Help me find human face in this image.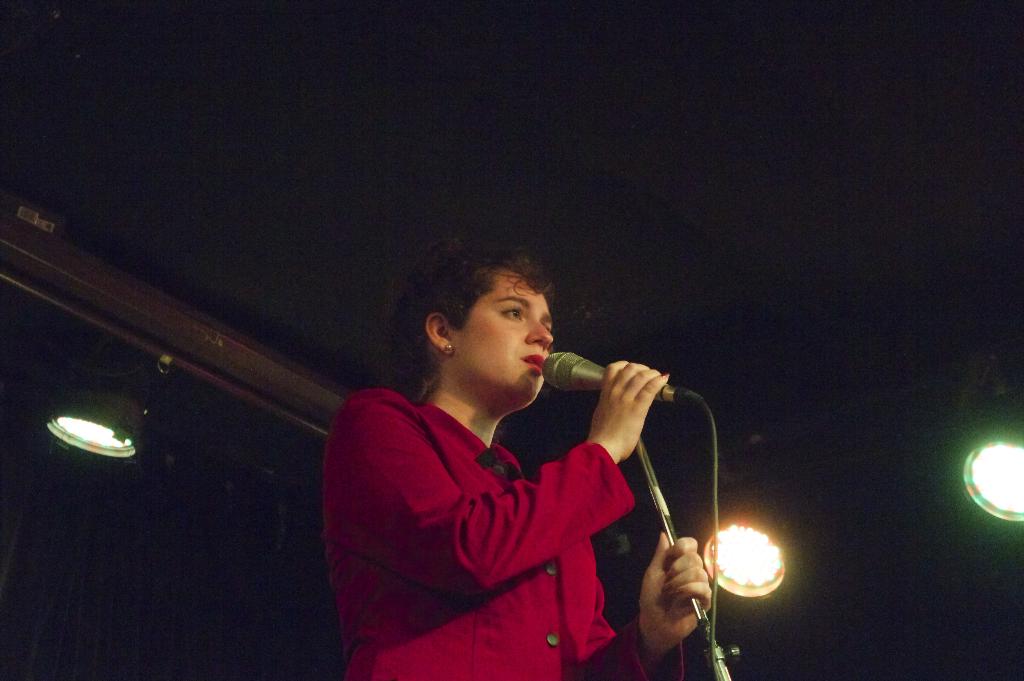
Found it: 453 266 552 405.
